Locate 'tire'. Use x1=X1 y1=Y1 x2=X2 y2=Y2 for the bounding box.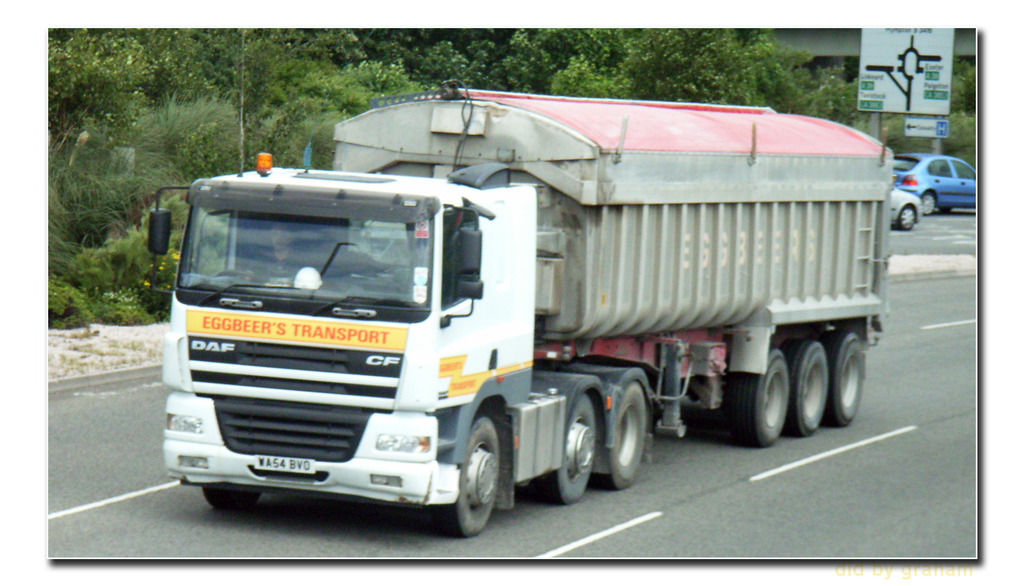
x1=201 y1=487 x2=260 y2=514.
